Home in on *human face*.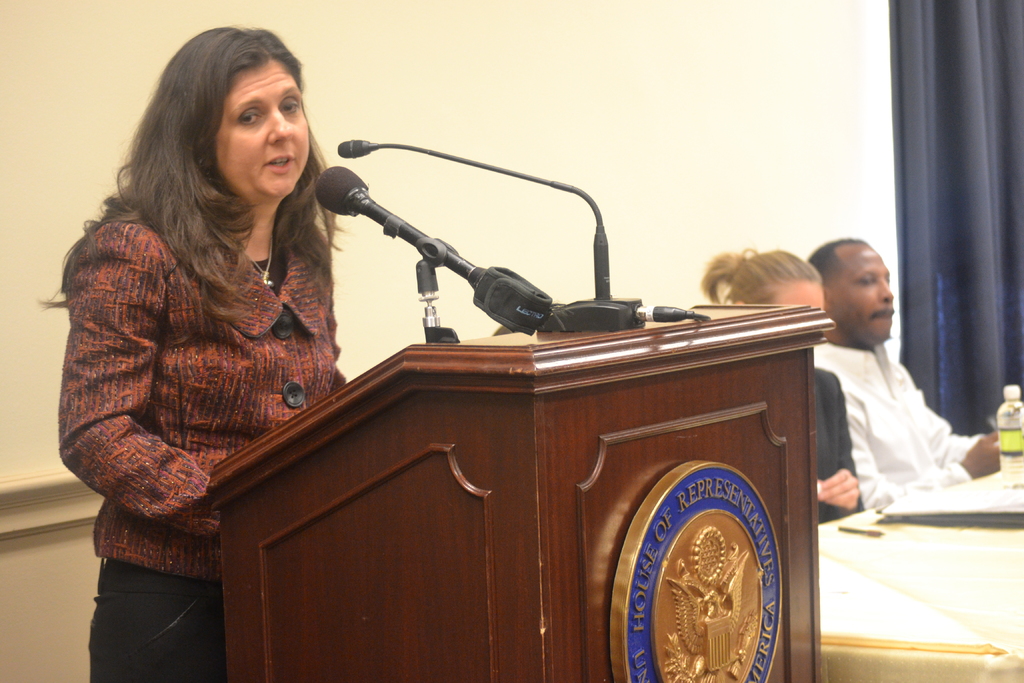
Homed in at 833:244:896:340.
